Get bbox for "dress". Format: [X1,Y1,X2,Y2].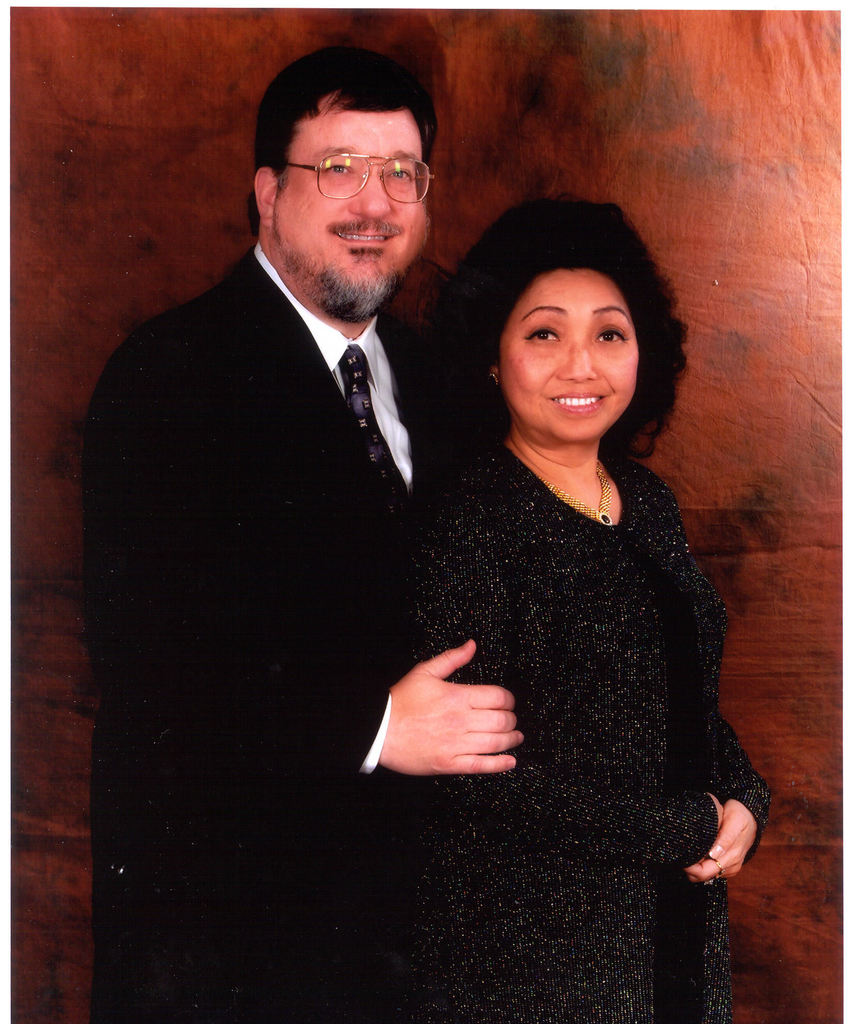
[305,432,754,1023].
